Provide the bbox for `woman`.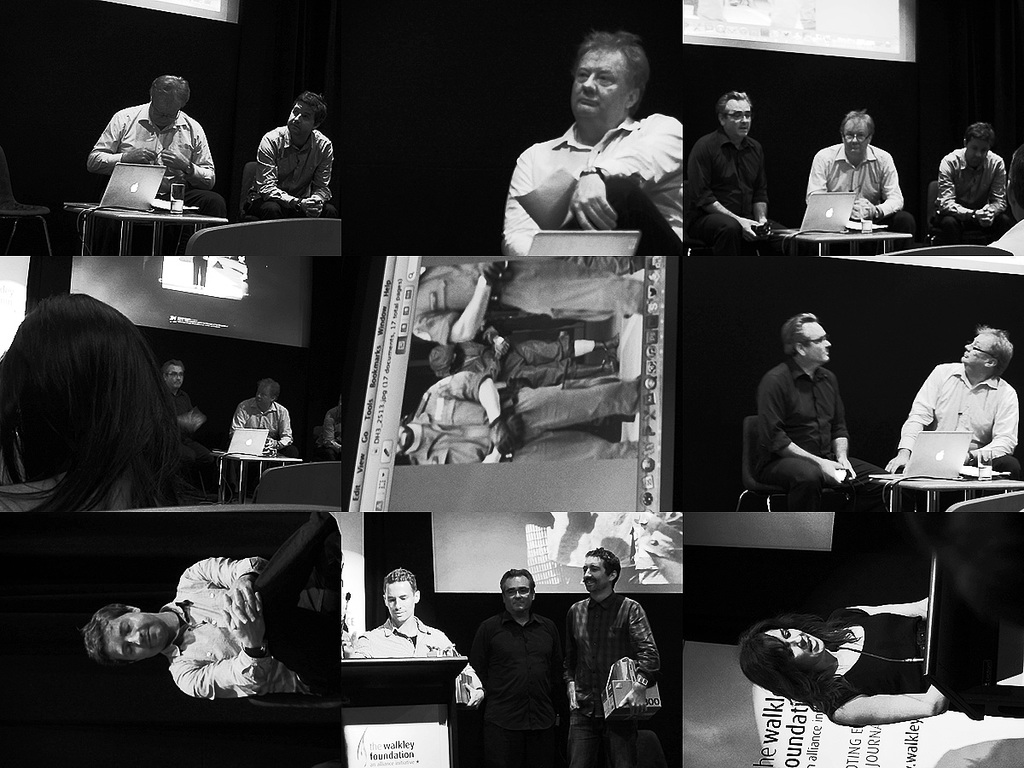
(x1=0, y1=292, x2=230, y2=515).
